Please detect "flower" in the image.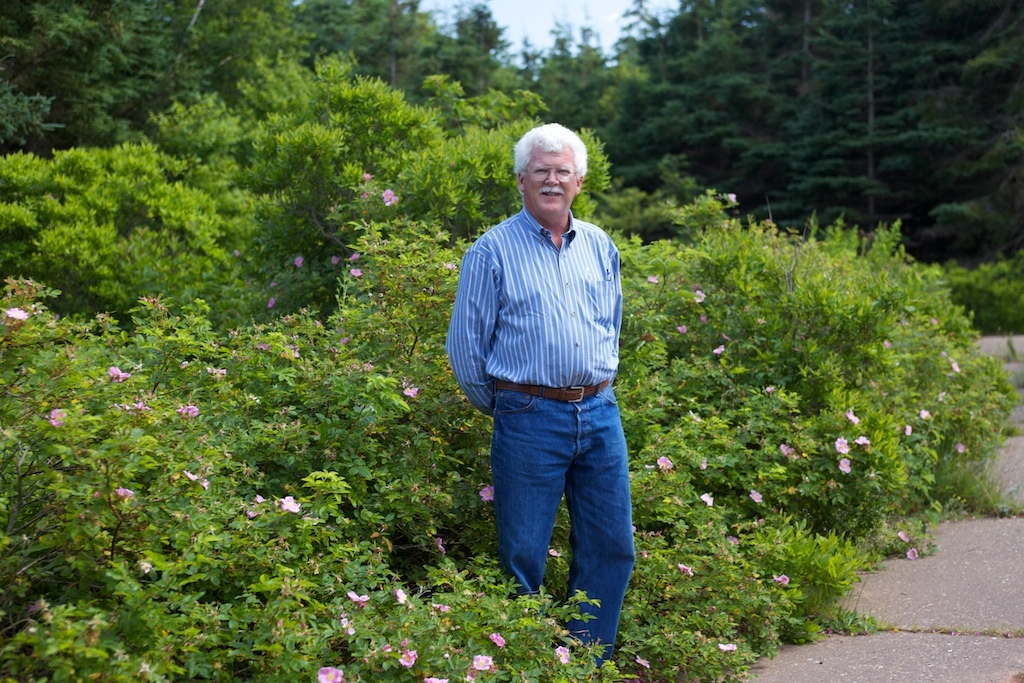
<box>921,409,931,418</box>.
